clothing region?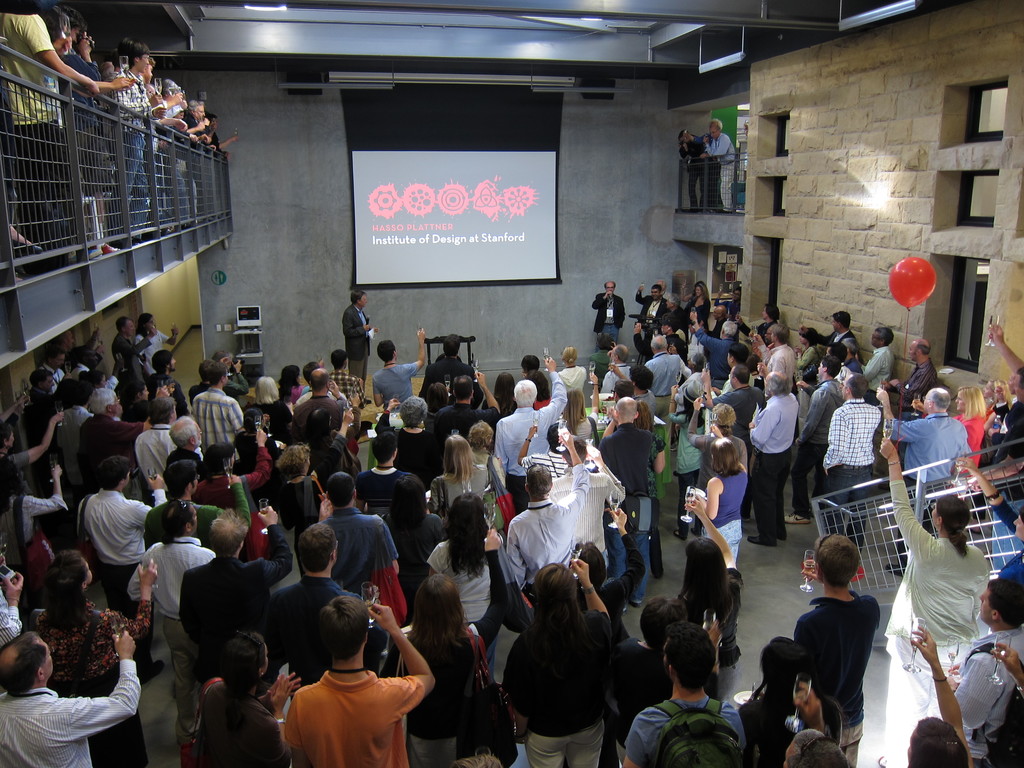
bbox=(0, 657, 141, 767)
